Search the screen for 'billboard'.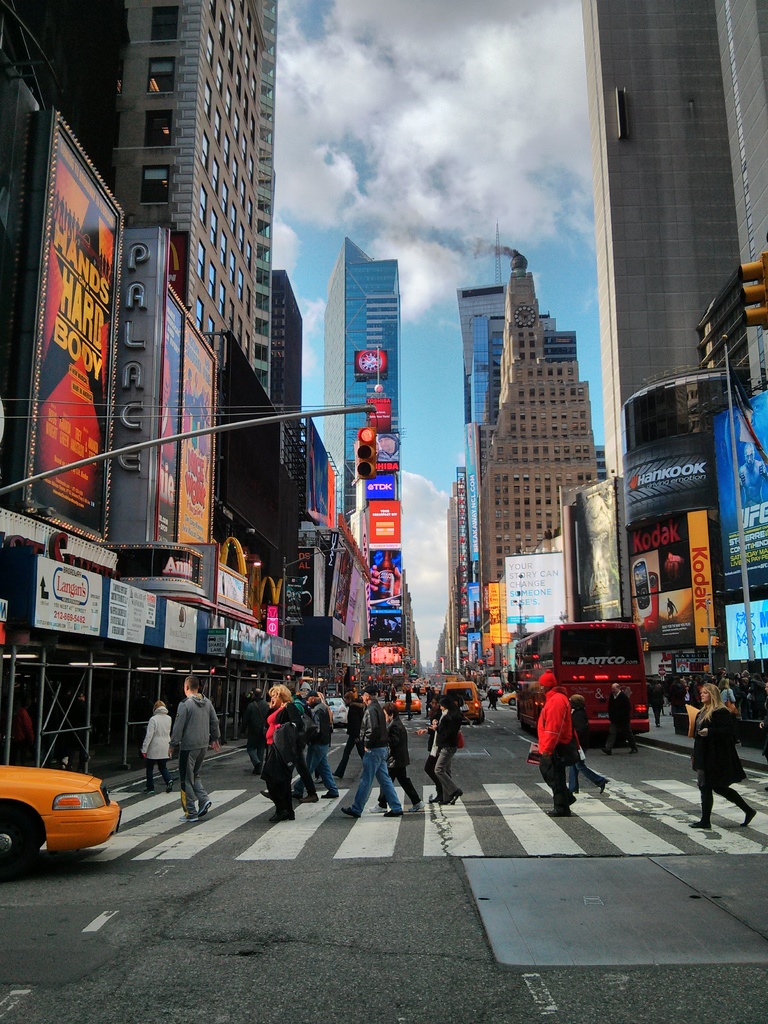
Found at [360, 495, 406, 542].
